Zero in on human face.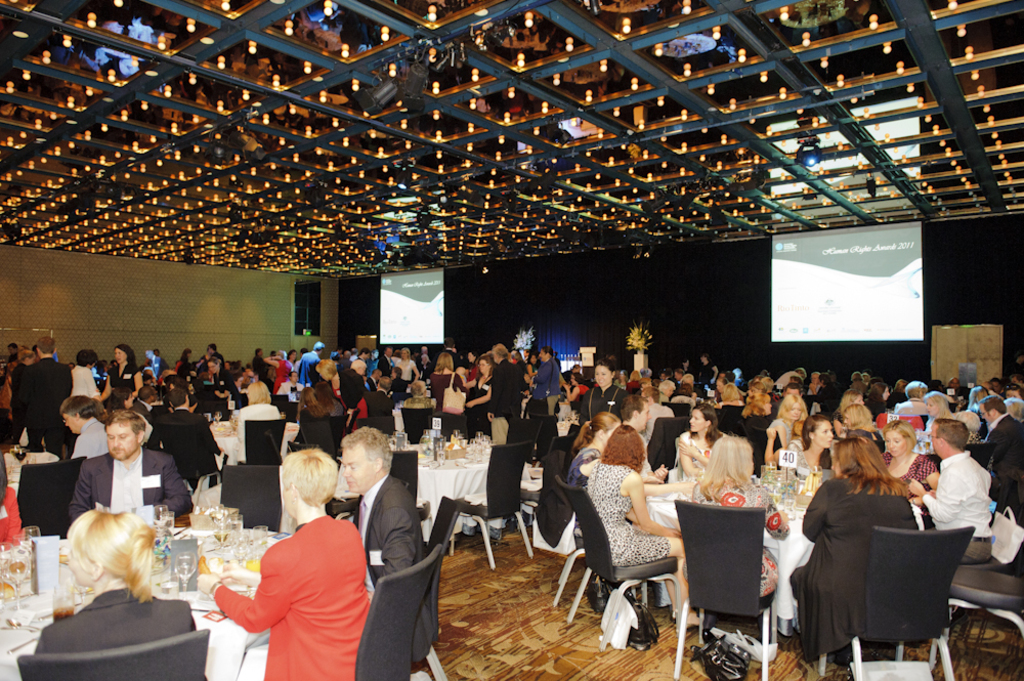
Zeroed in: (815,421,834,449).
